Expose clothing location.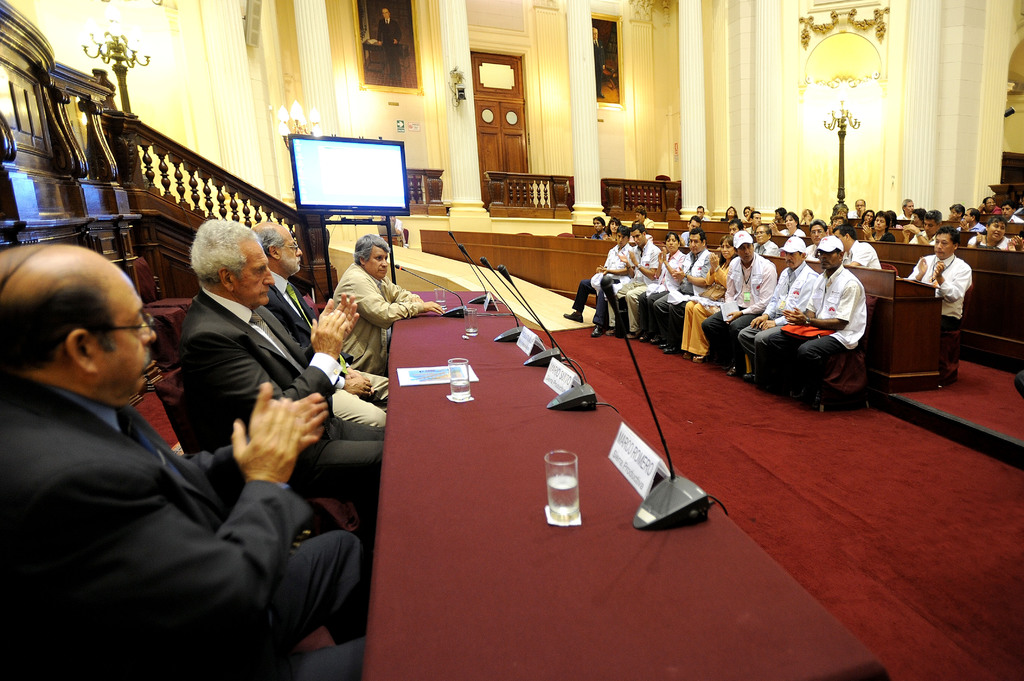
Exposed at detection(778, 227, 805, 236).
